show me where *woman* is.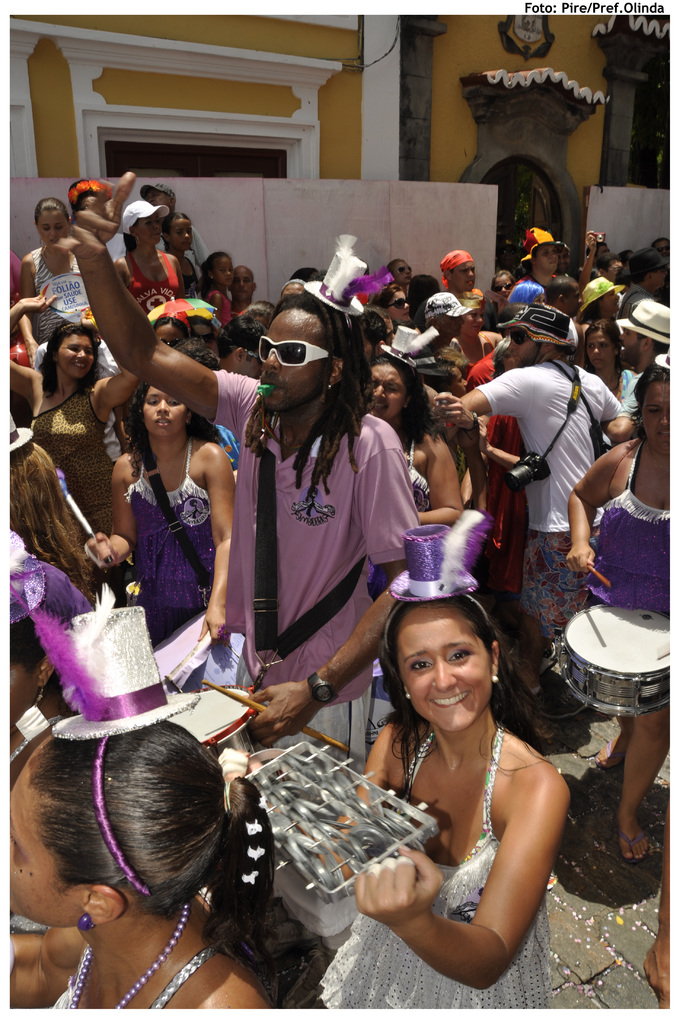
*woman* is at (18, 197, 90, 369).
